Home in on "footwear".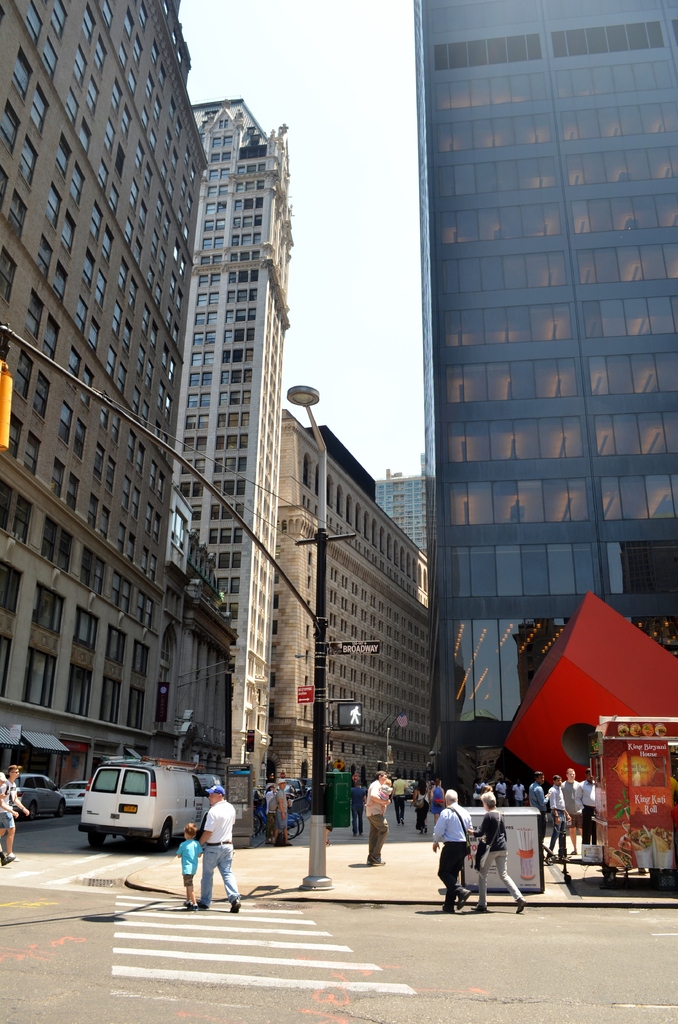
Homed in at pyautogui.locateOnScreen(226, 899, 243, 916).
